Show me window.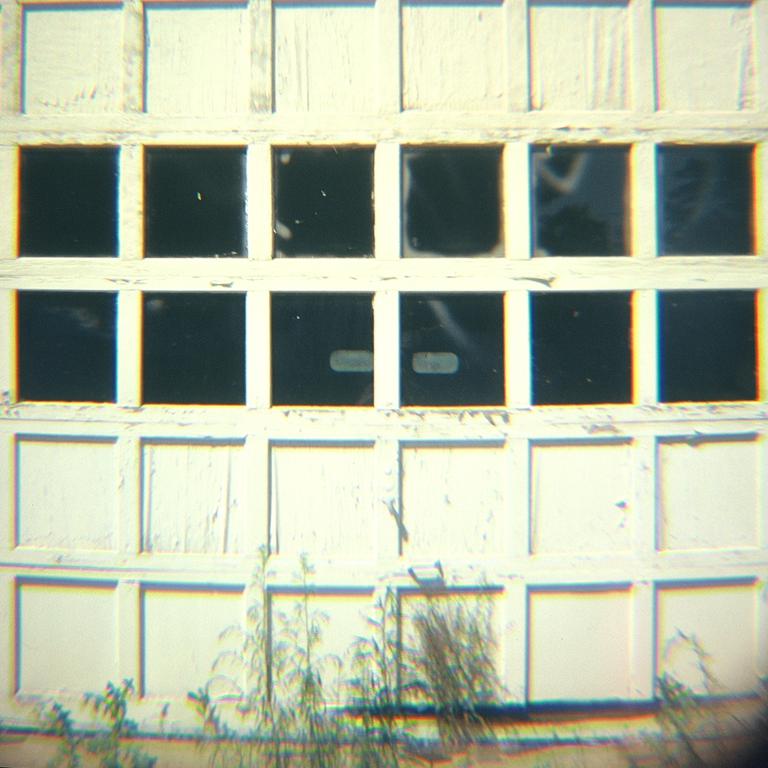
window is here: pyautogui.locateOnScreen(16, 284, 116, 405).
